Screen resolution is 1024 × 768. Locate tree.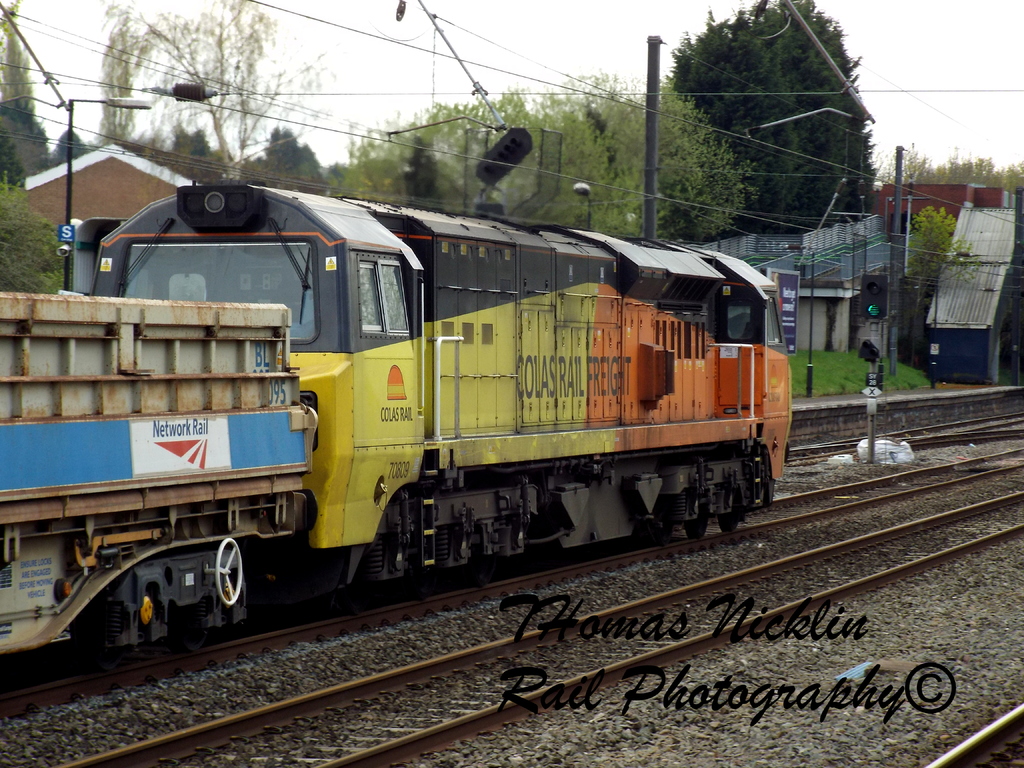
<bbox>650, 14, 897, 239</bbox>.
